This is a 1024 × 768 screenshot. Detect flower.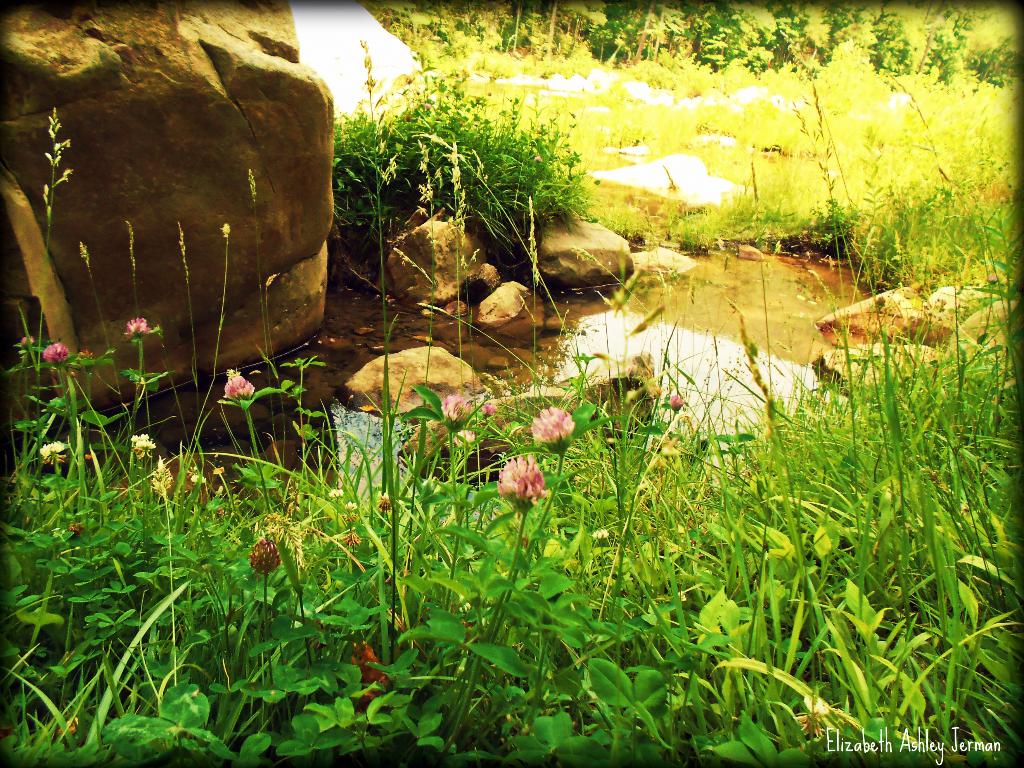
(666,392,684,410).
